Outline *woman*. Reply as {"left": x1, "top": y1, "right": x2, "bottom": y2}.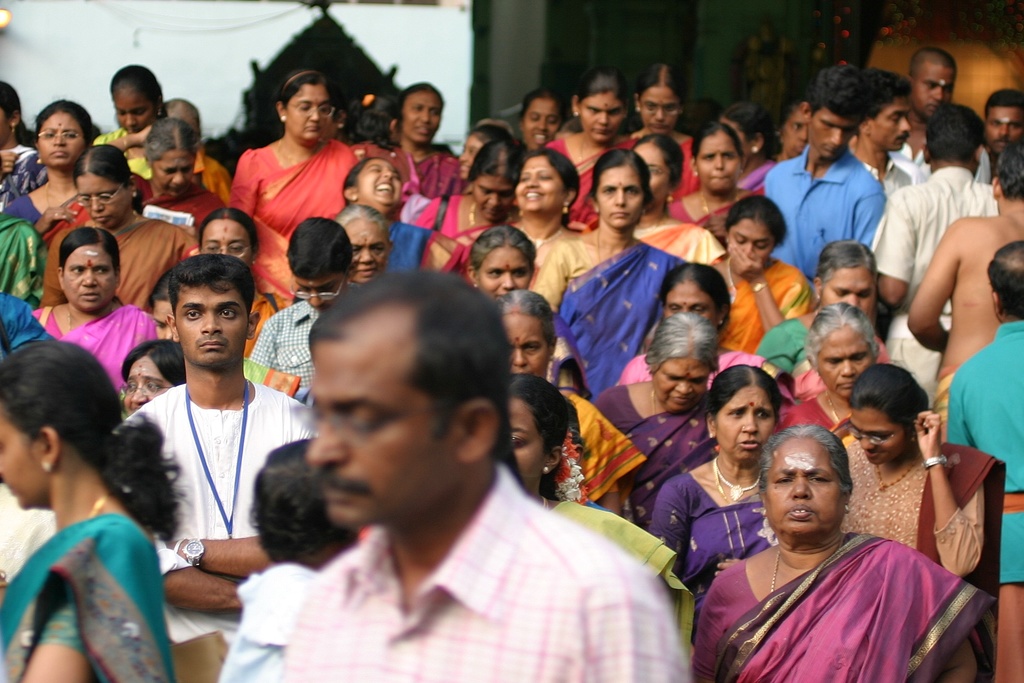
{"left": 545, "top": 65, "right": 630, "bottom": 232}.
